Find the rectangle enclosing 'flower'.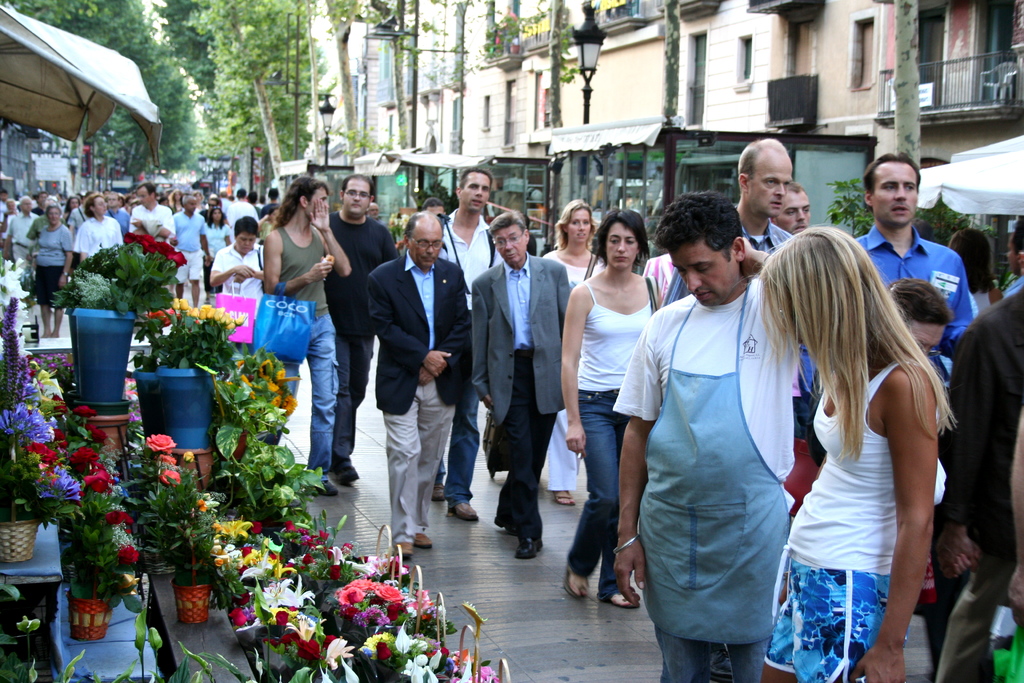
bbox(242, 523, 263, 534).
